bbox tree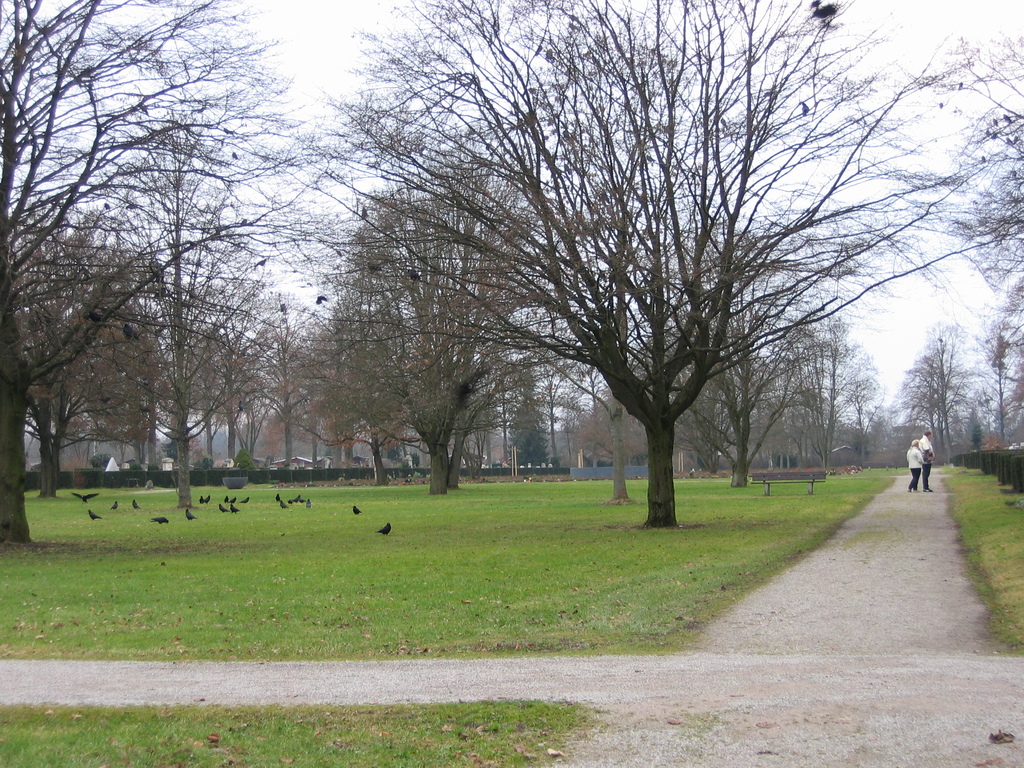
<box>271,0,1023,525</box>
